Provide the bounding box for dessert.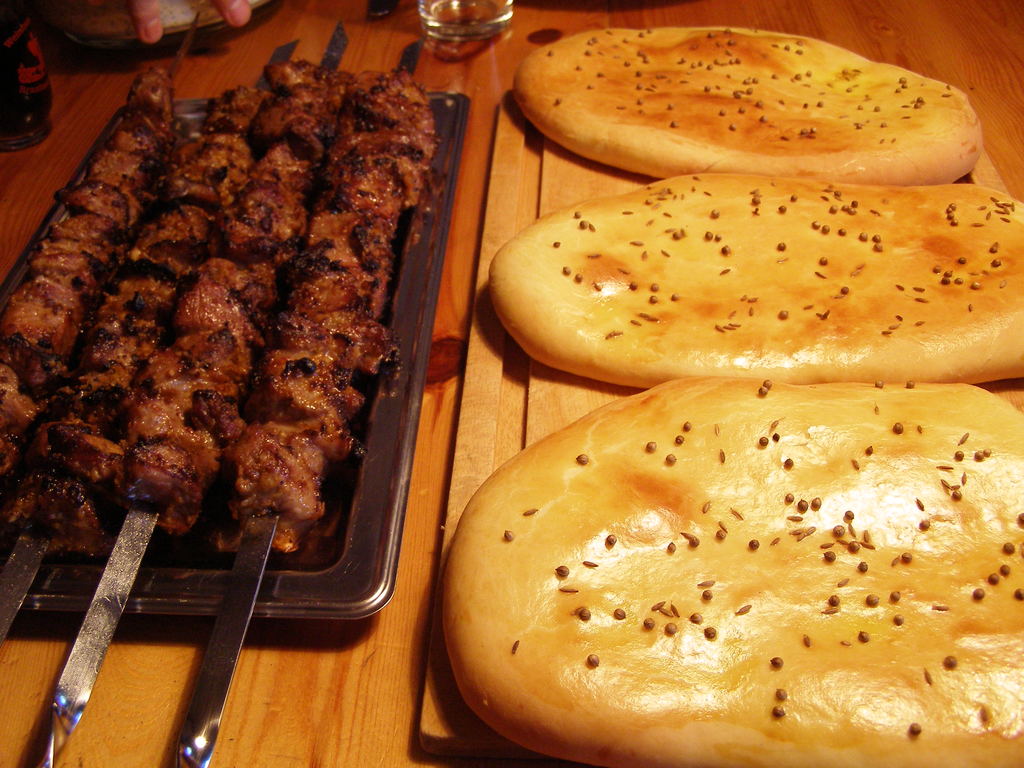
select_region(510, 20, 986, 186).
